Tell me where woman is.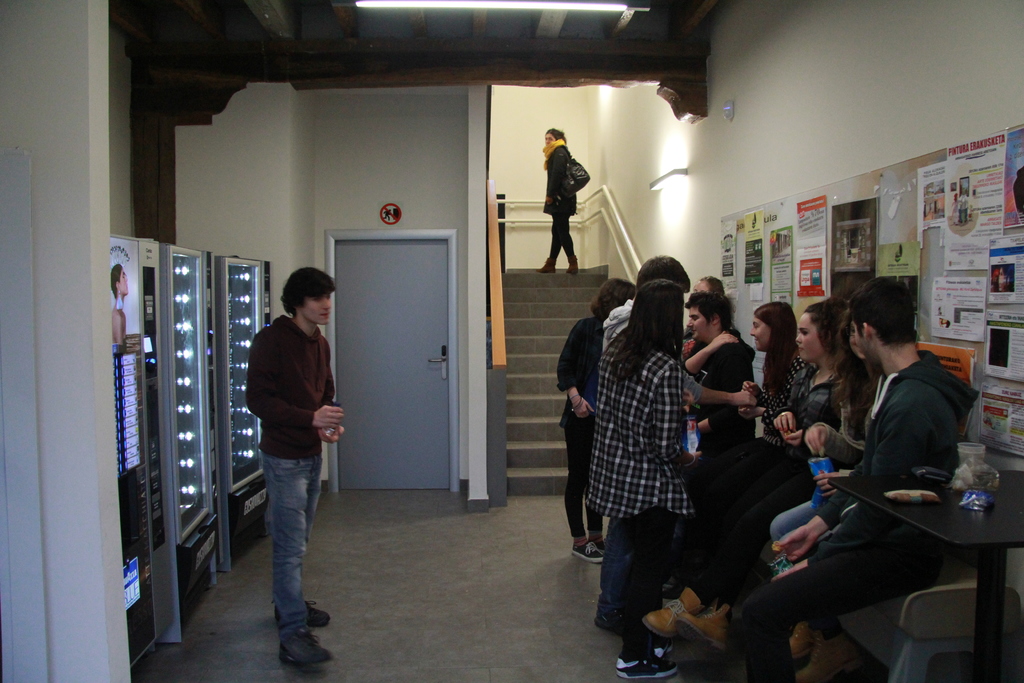
woman is at (x1=640, y1=304, x2=846, y2=630).
